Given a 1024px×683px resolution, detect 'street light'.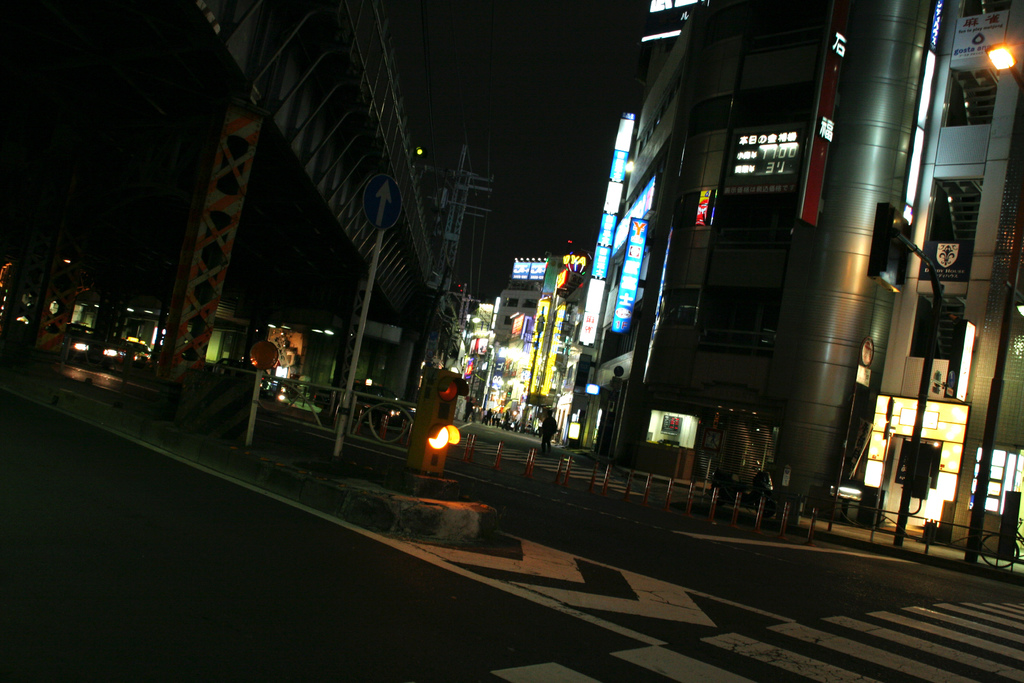
pyautogui.locateOnScreen(521, 307, 546, 437).
